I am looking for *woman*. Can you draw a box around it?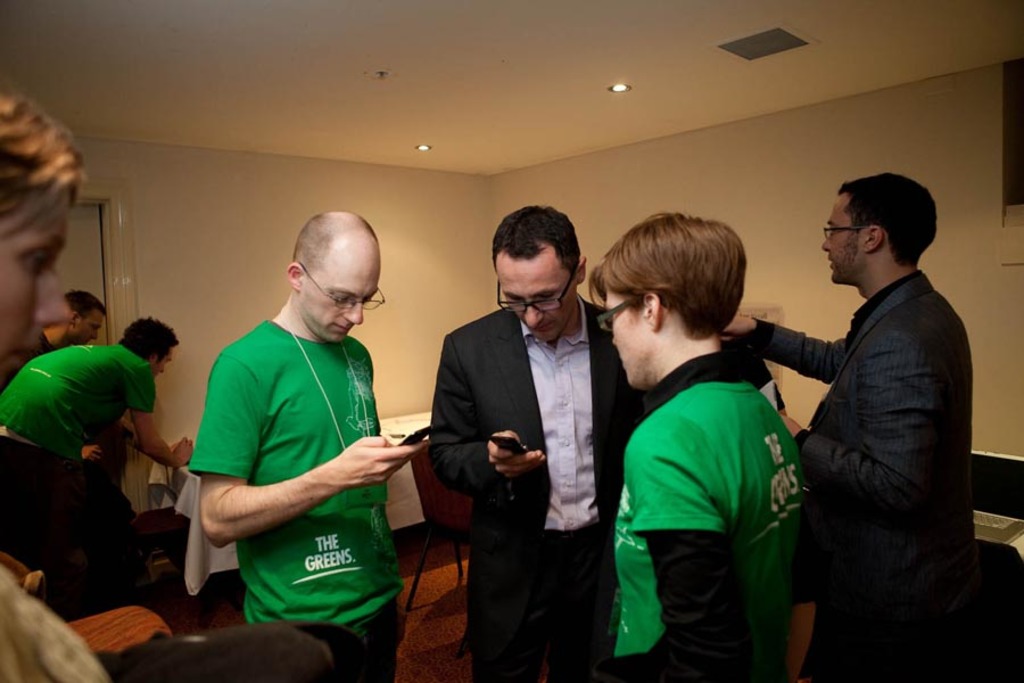
Sure, the bounding box is region(0, 85, 100, 682).
